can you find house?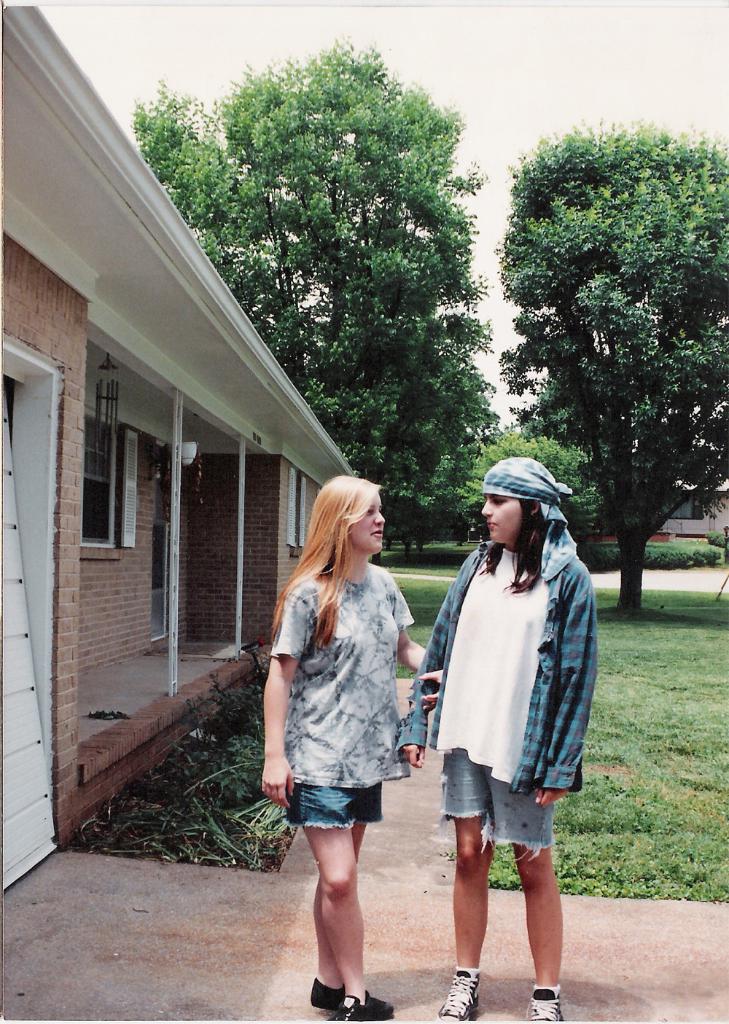
Yes, bounding box: locate(28, 122, 333, 863).
